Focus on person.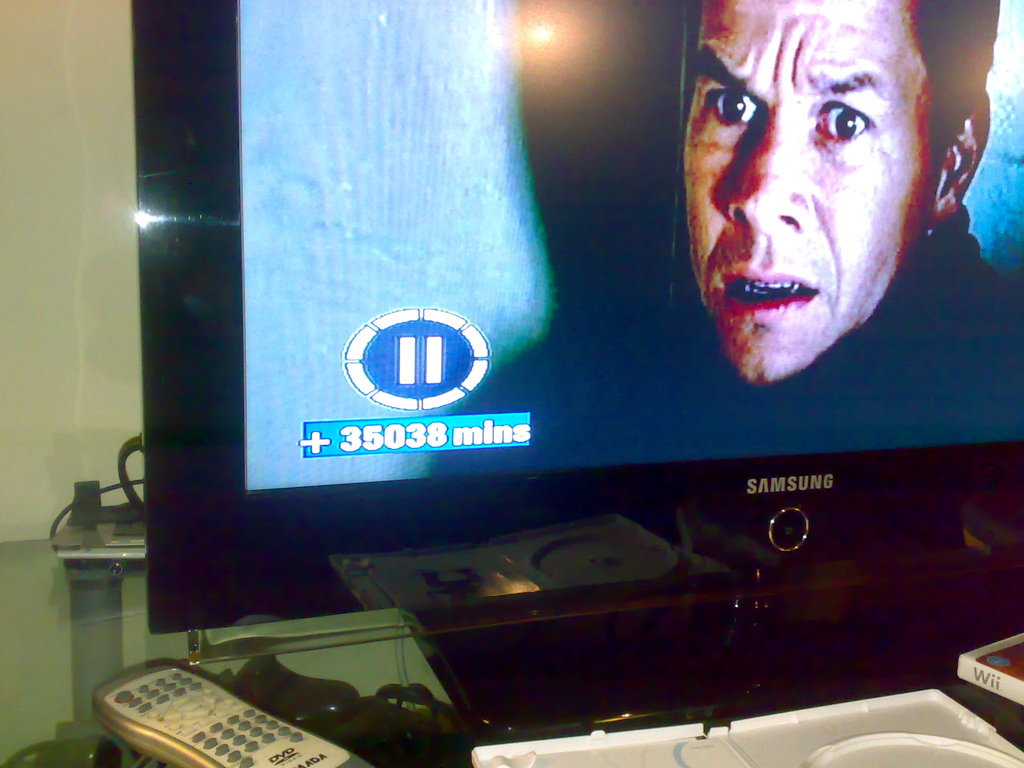
Focused at (589,0,1023,447).
